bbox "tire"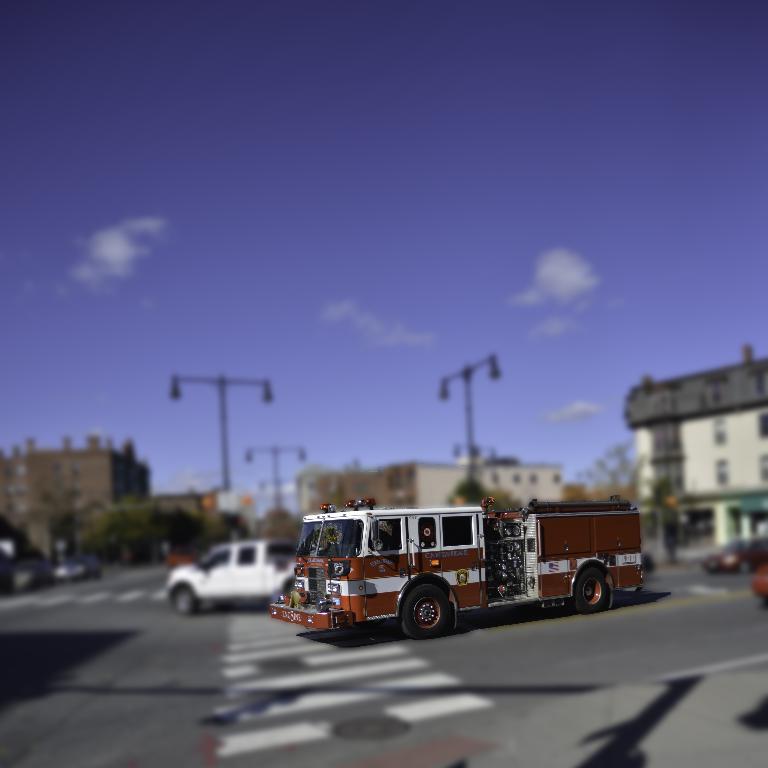
x1=396, y1=581, x2=450, y2=640
